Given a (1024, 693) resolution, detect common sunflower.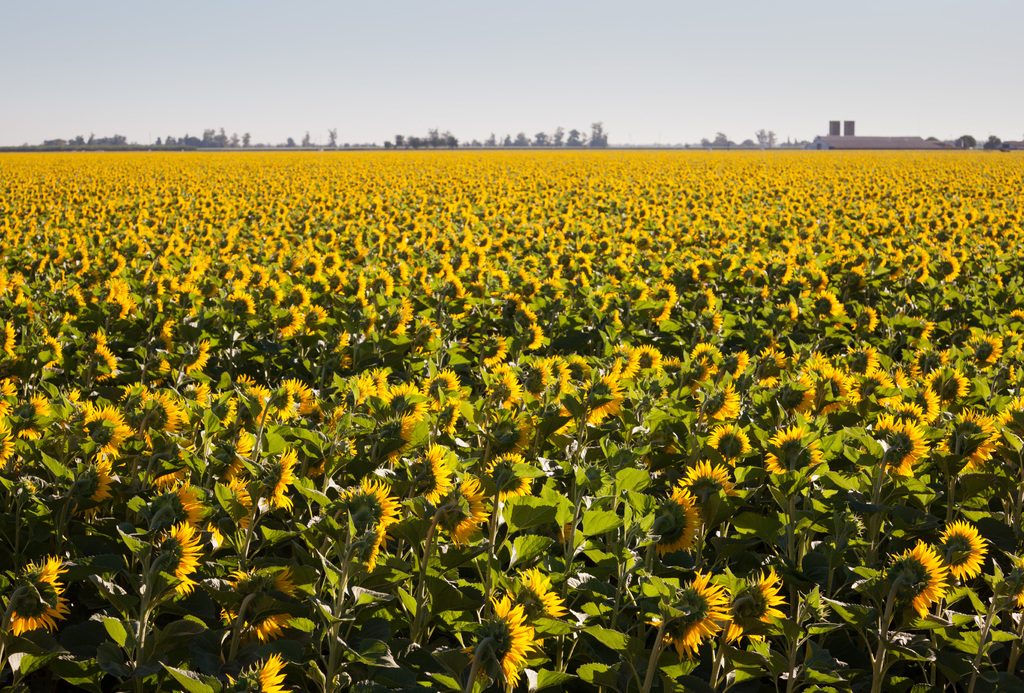
box(140, 382, 166, 430).
